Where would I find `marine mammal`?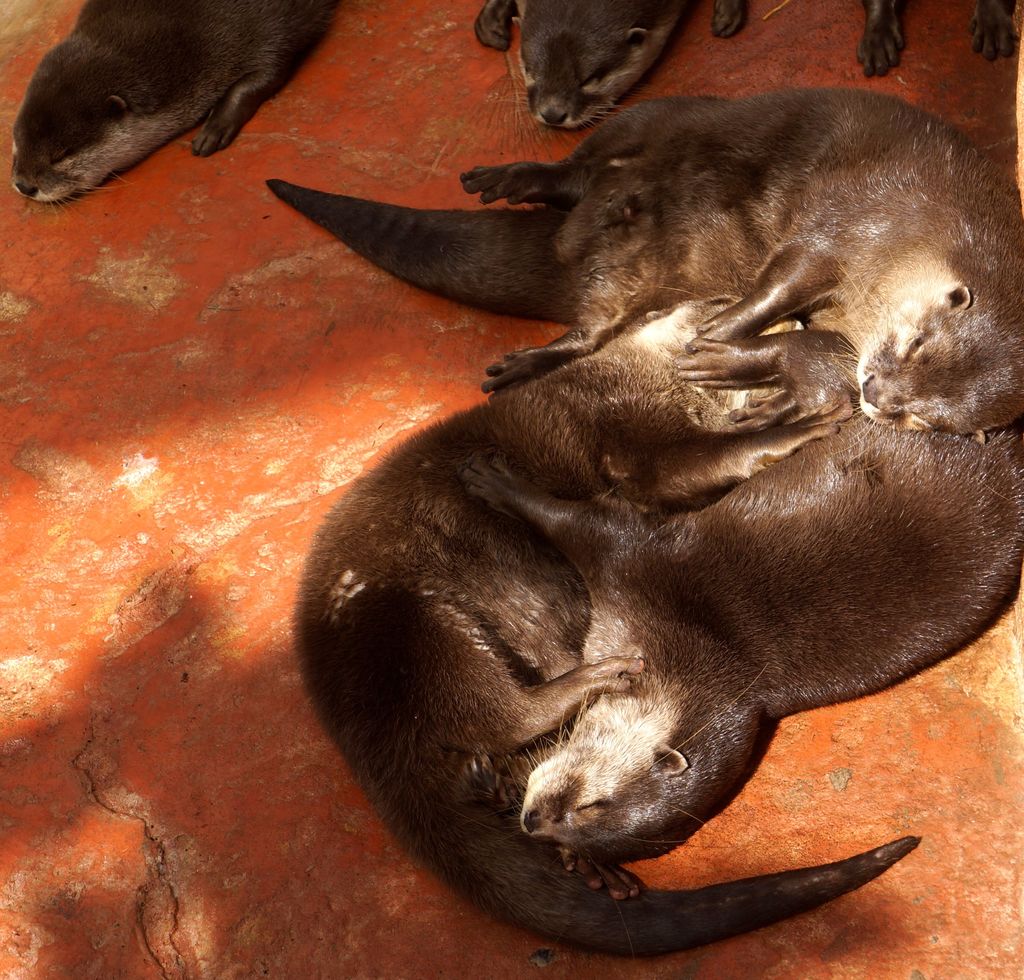
At locate(456, 322, 1023, 863).
